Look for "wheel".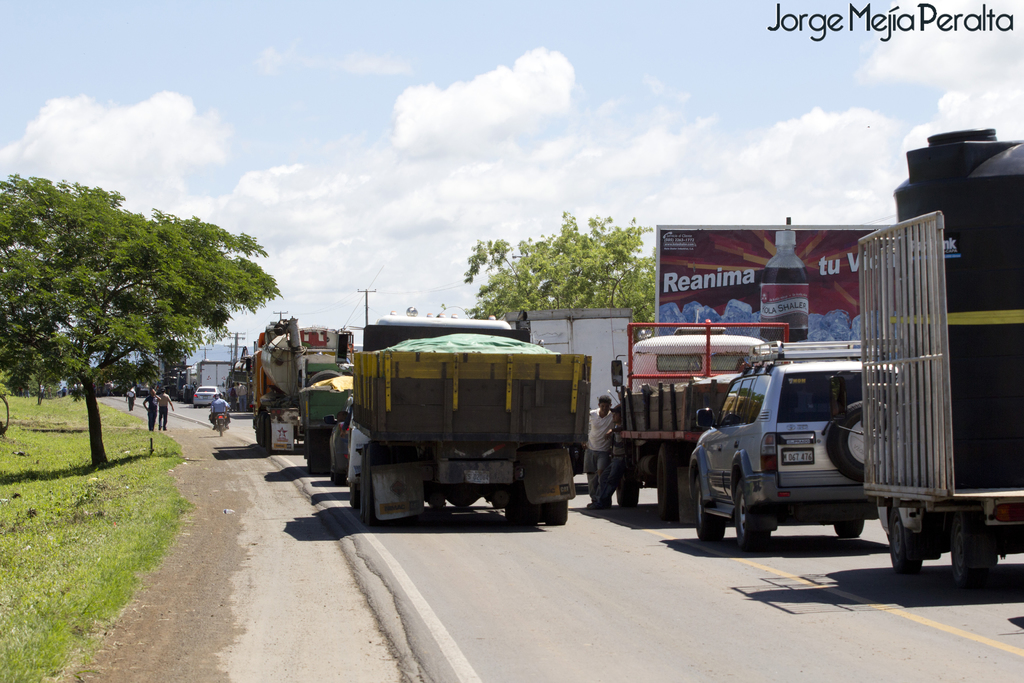
Found: select_region(881, 497, 924, 584).
